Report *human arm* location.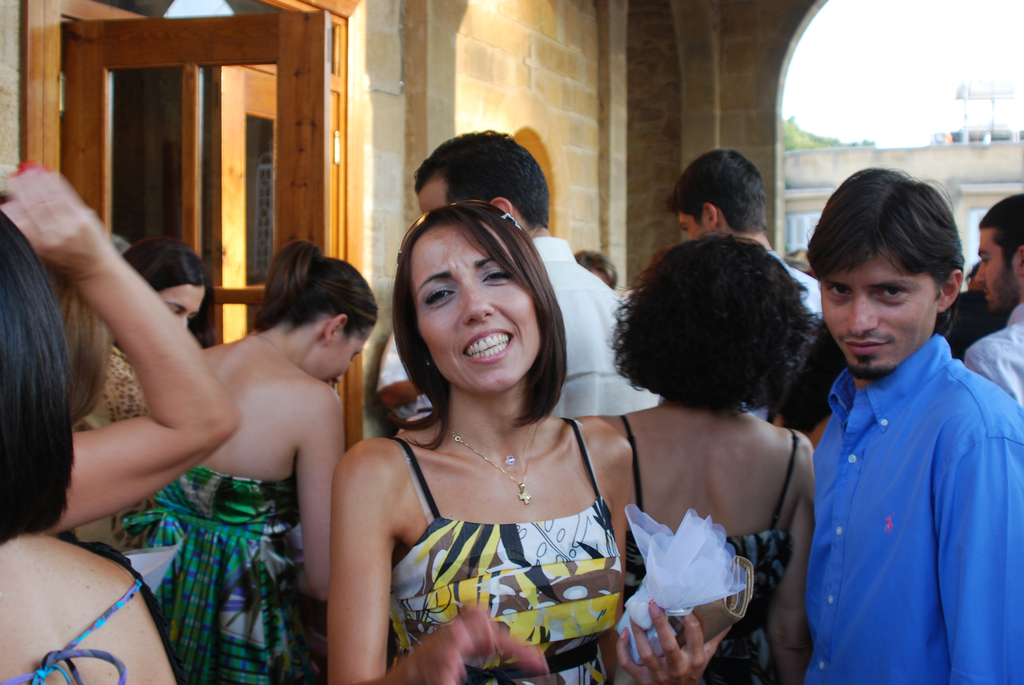
Report: 939:435:1021:684.
